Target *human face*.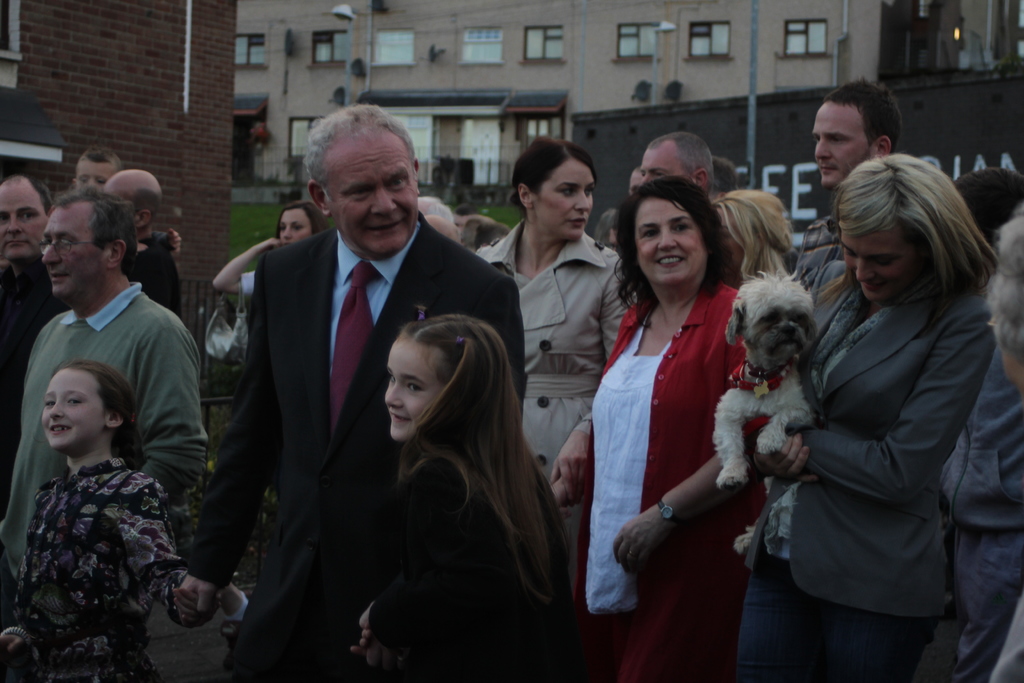
Target region: [left=533, top=163, right=593, bottom=235].
